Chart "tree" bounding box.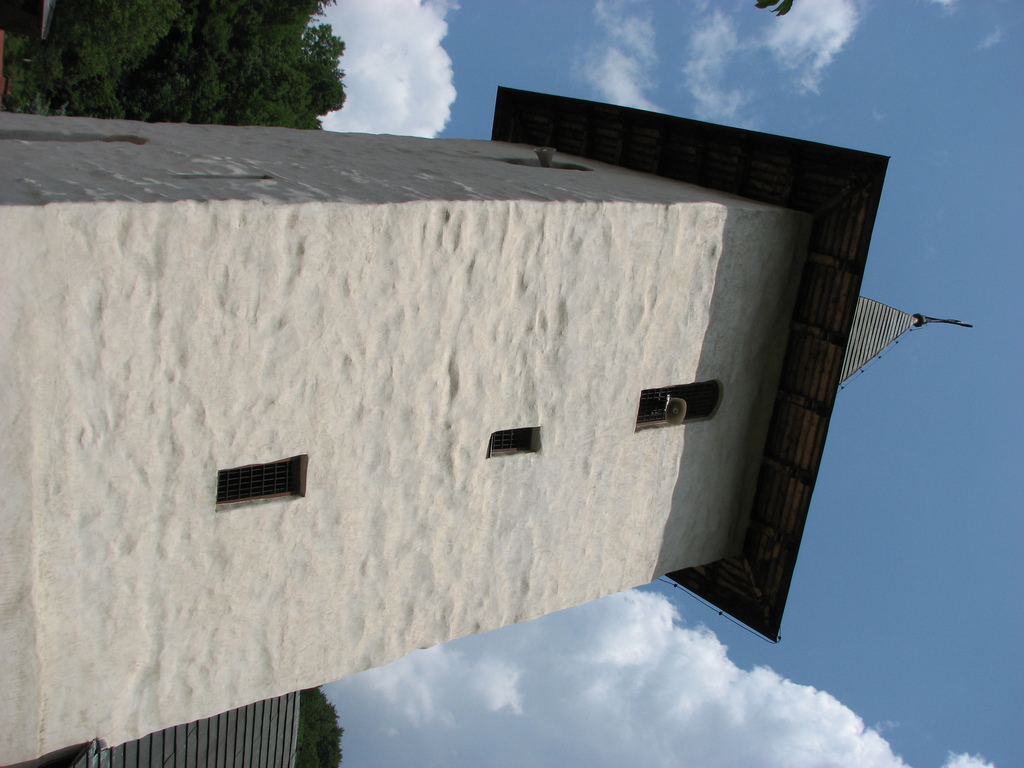
Charted: <box>294,688,343,767</box>.
